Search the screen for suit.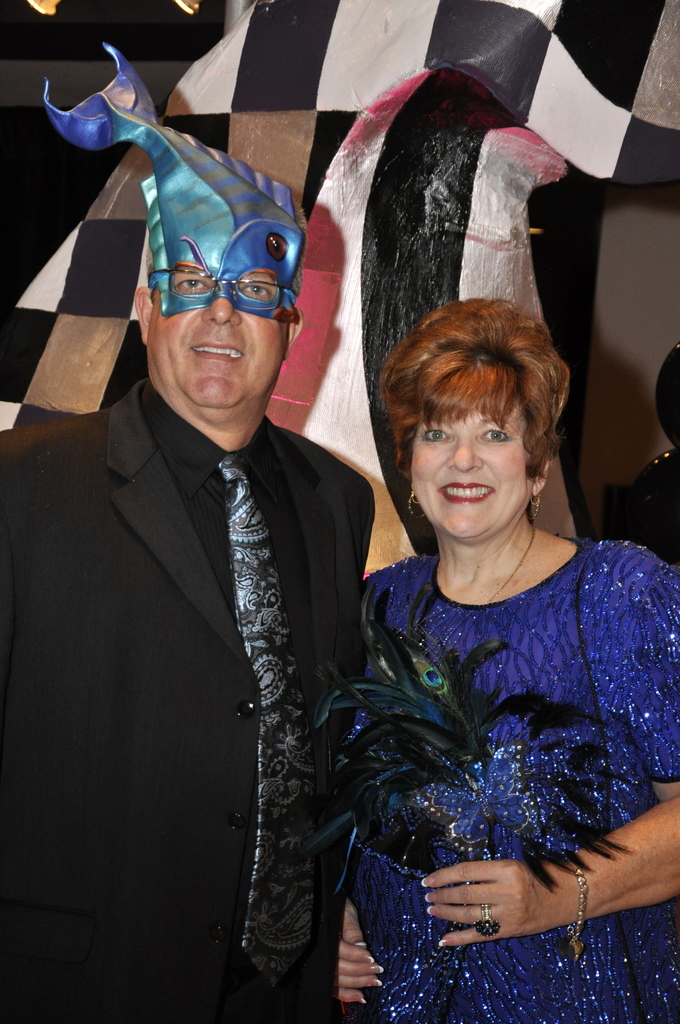
Found at [37,125,415,1003].
